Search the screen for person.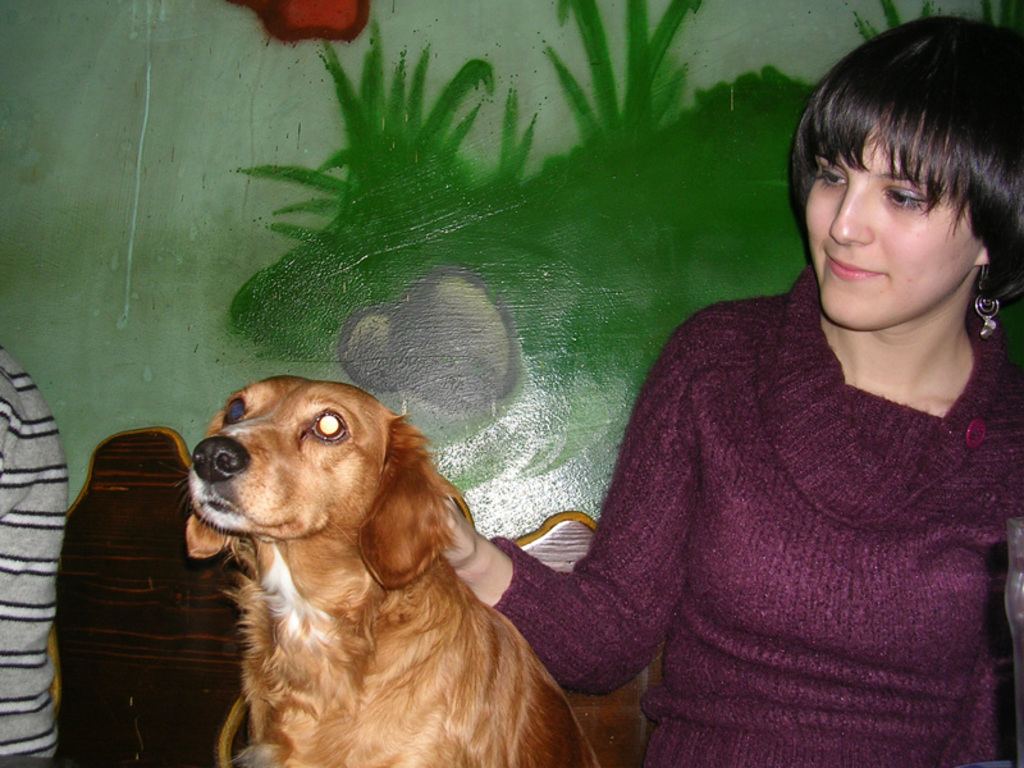
Found at detection(0, 338, 67, 767).
